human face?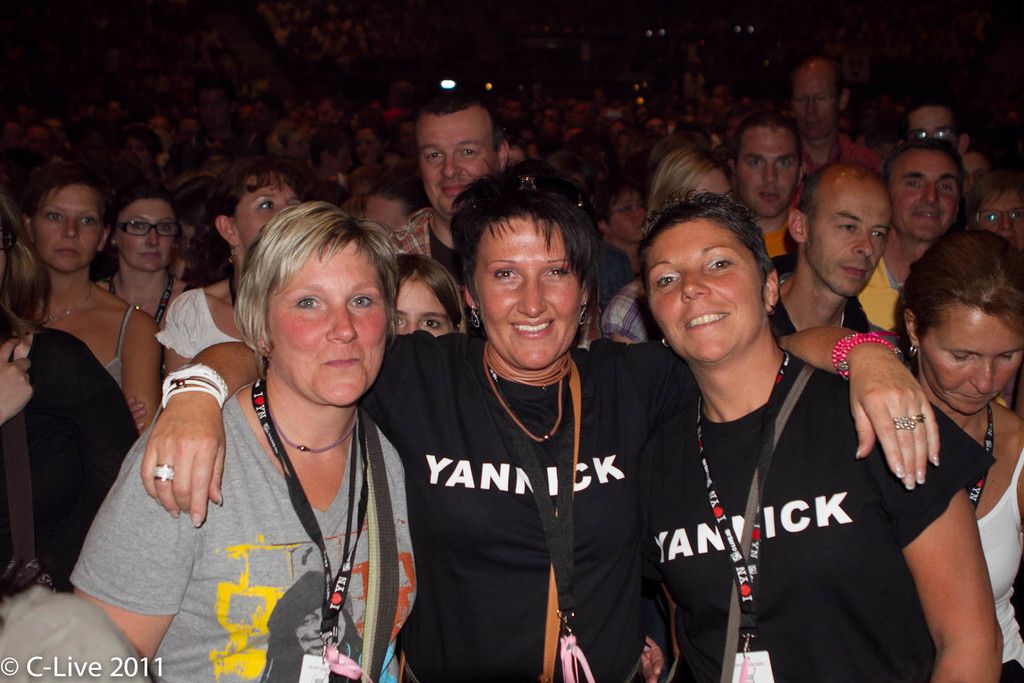
x1=417, y1=113, x2=500, y2=219
